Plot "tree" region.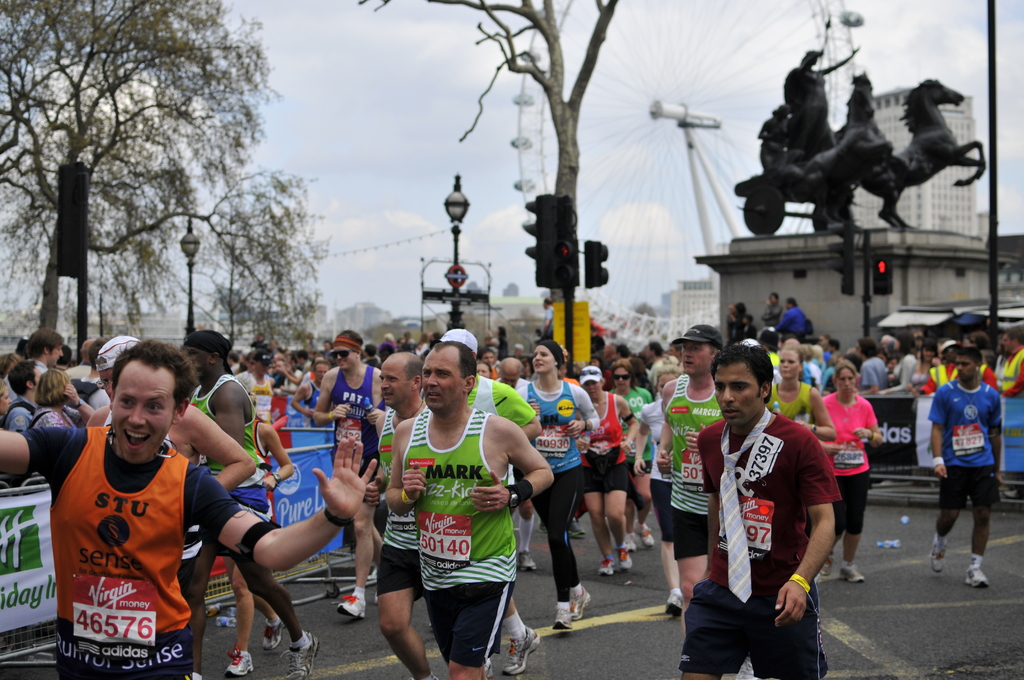
Plotted at locate(344, 0, 626, 393).
